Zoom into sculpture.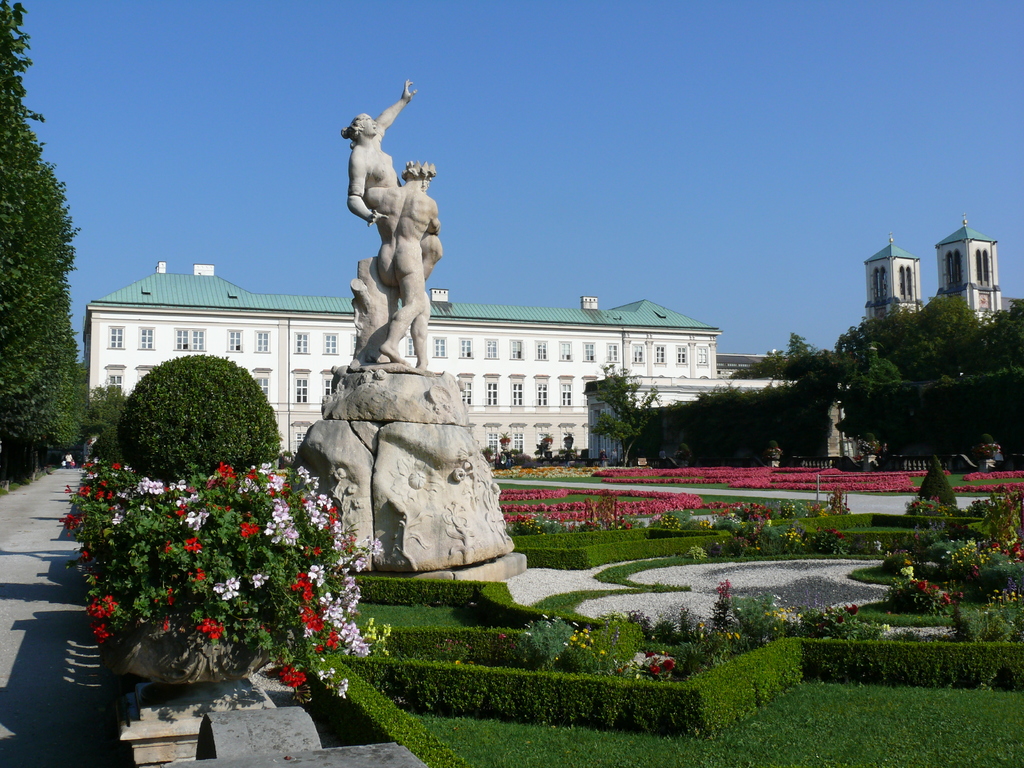
Zoom target: crop(331, 76, 444, 394).
